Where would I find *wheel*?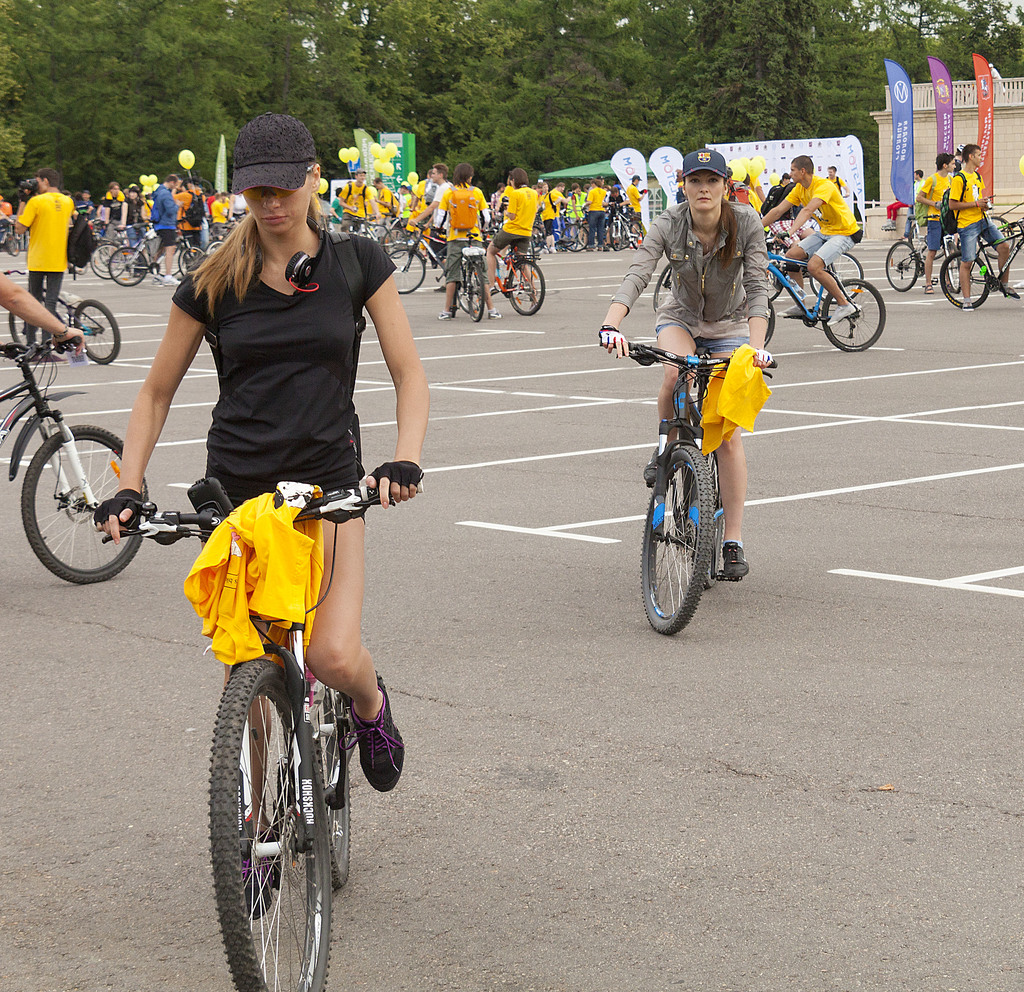
At [left=213, top=672, right=328, bottom=991].
